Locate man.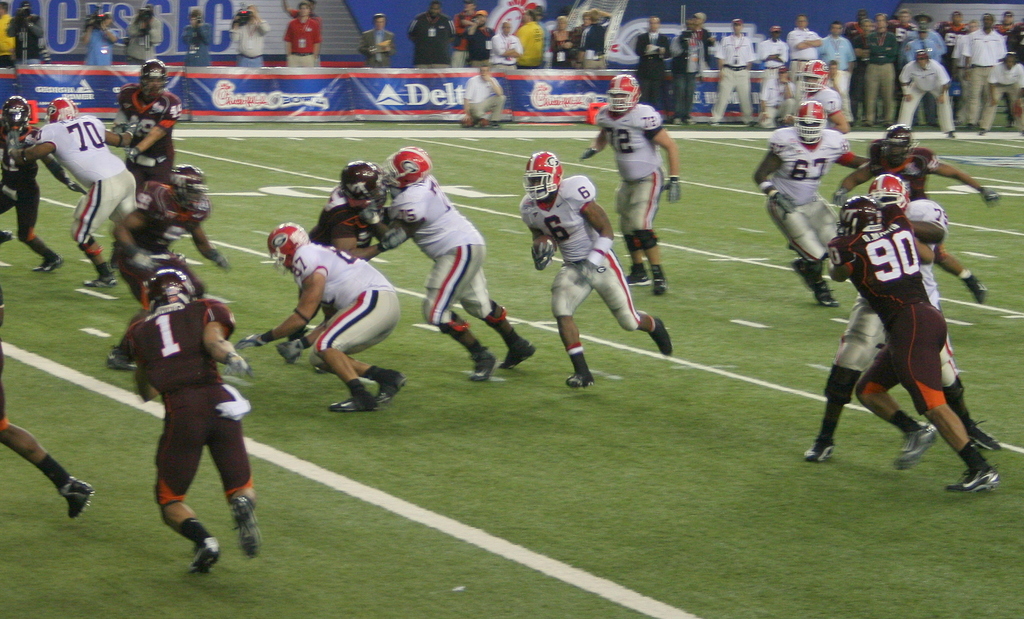
Bounding box: region(829, 125, 1002, 307).
